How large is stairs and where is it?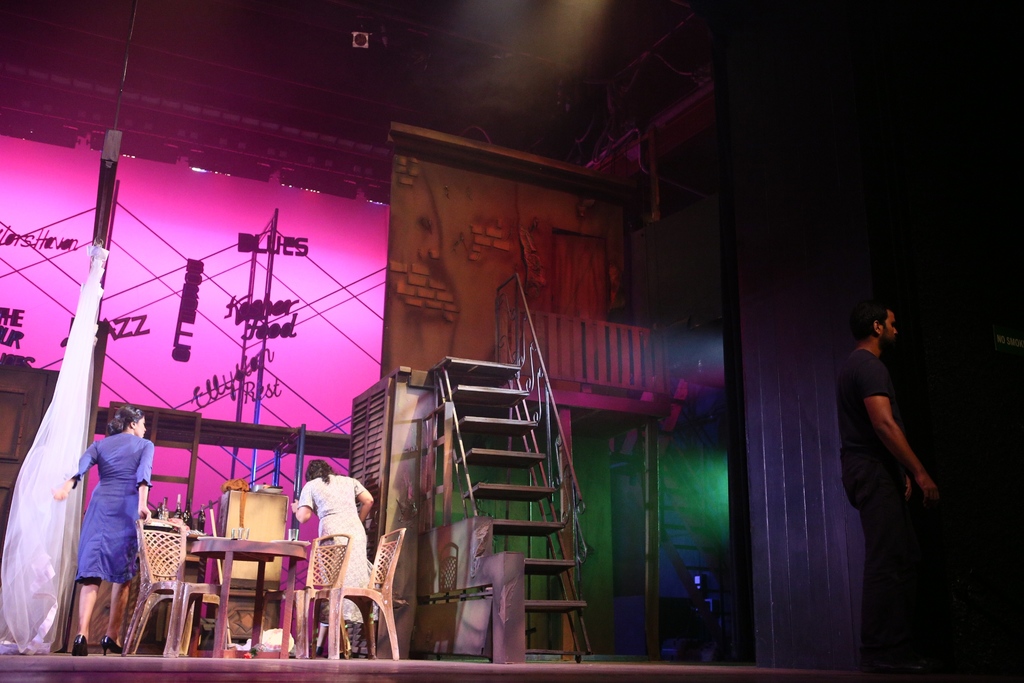
Bounding box: [x1=435, y1=365, x2=588, y2=656].
